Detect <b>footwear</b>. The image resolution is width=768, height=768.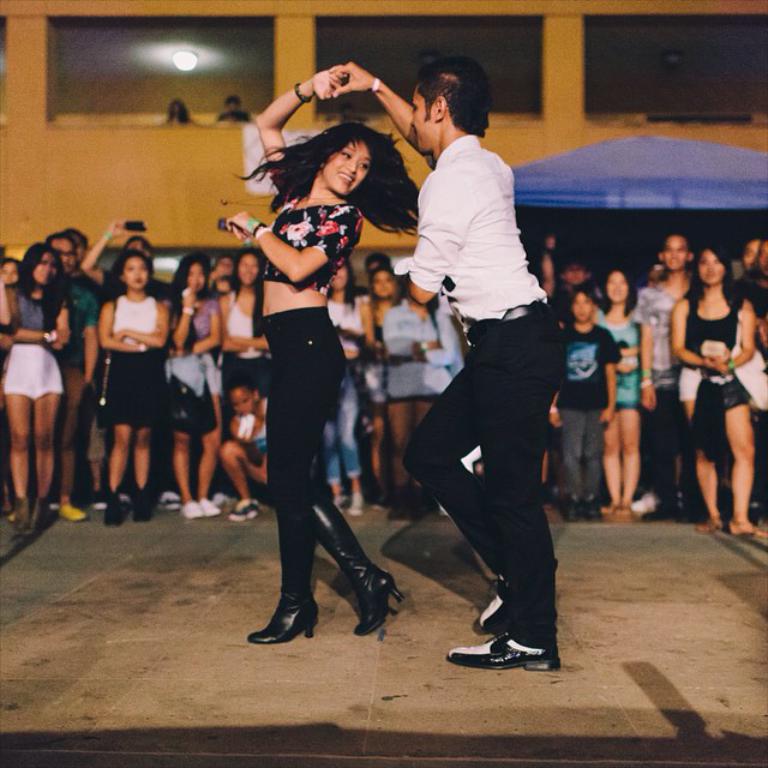
x1=138, y1=487, x2=155, y2=521.
